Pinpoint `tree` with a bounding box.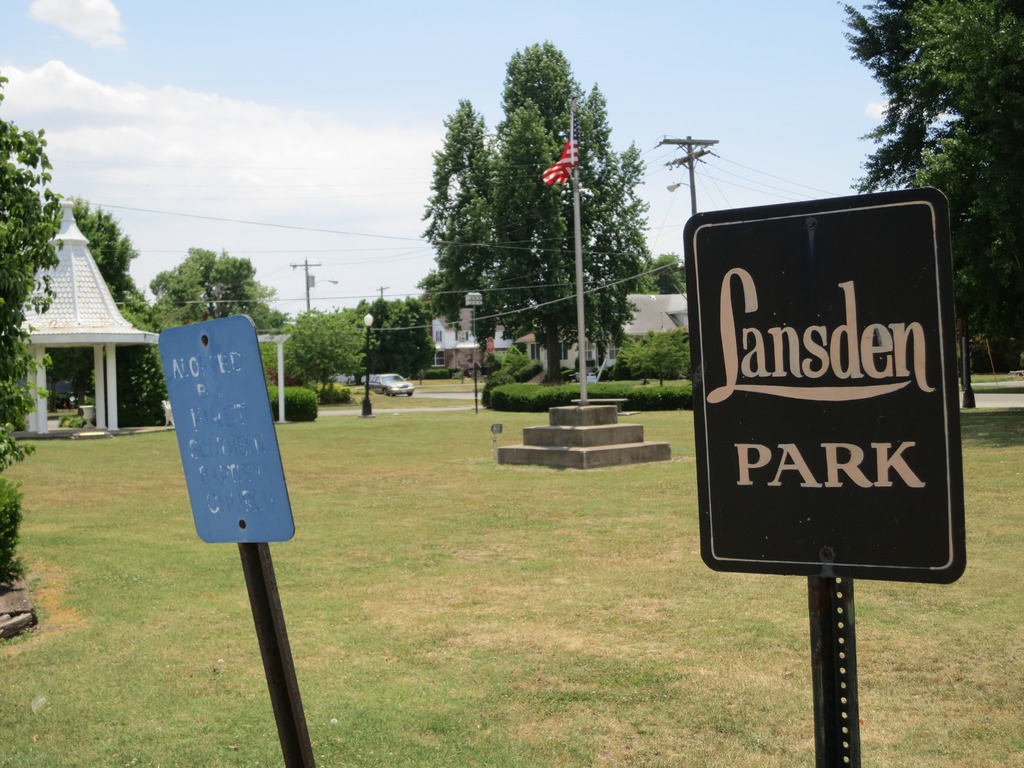
x1=637 y1=253 x2=689 y2=294.
